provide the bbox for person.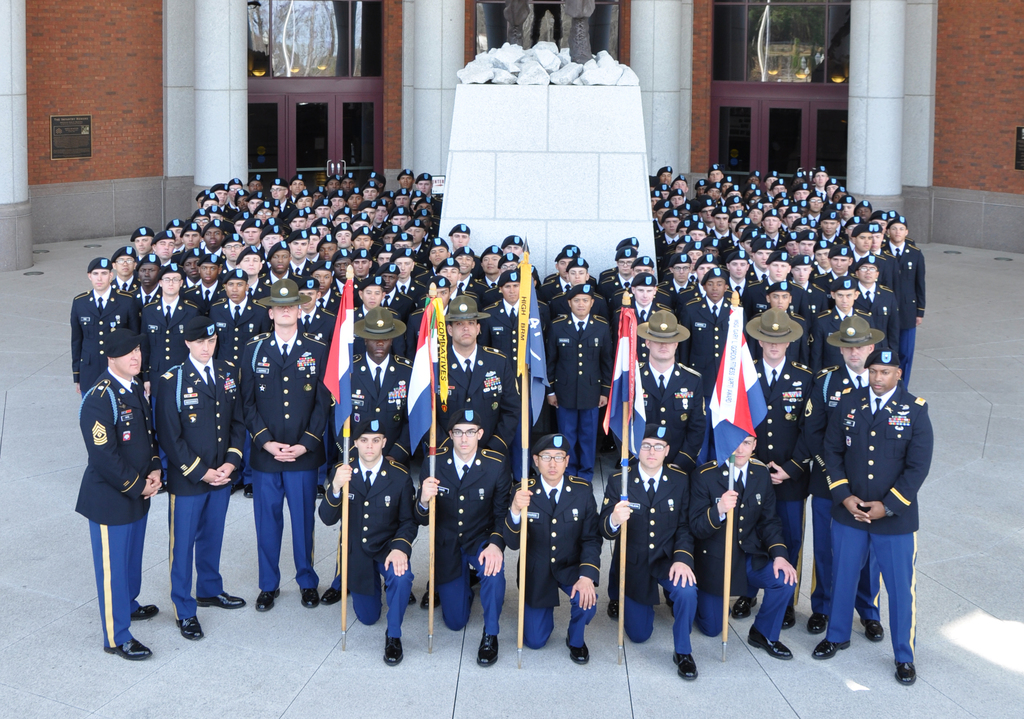
detection(537, 293, 605, 426).
